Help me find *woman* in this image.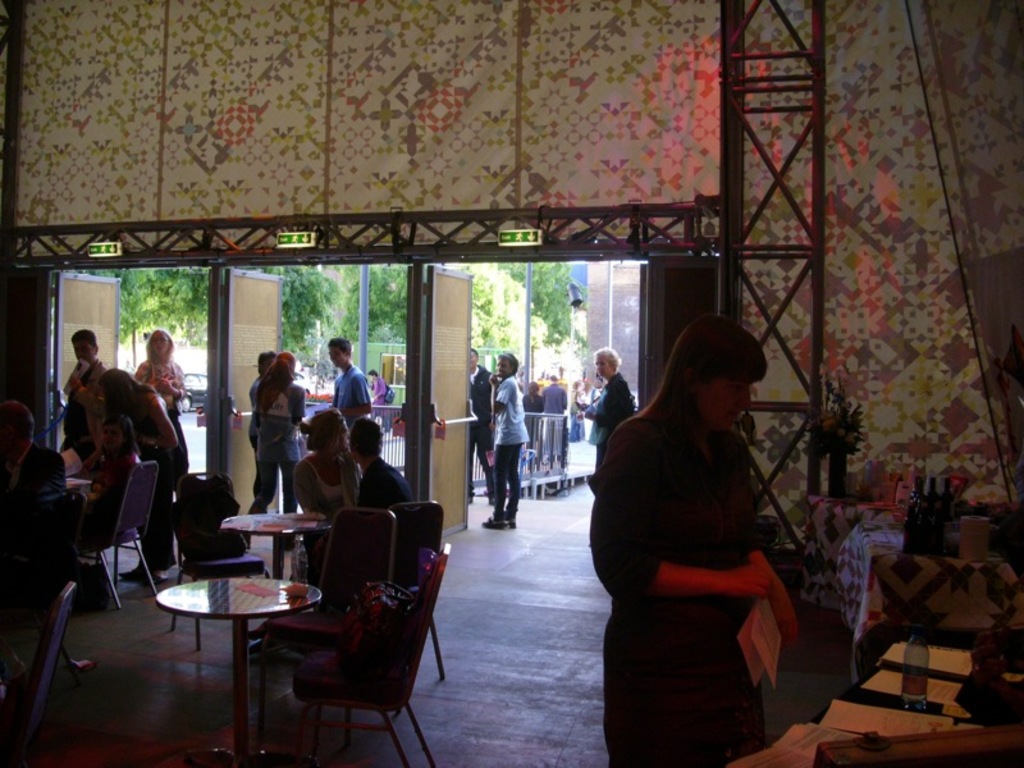
Found it: {"x1": 244, "y1": 352, "x2": 307, "y2": 512}.
